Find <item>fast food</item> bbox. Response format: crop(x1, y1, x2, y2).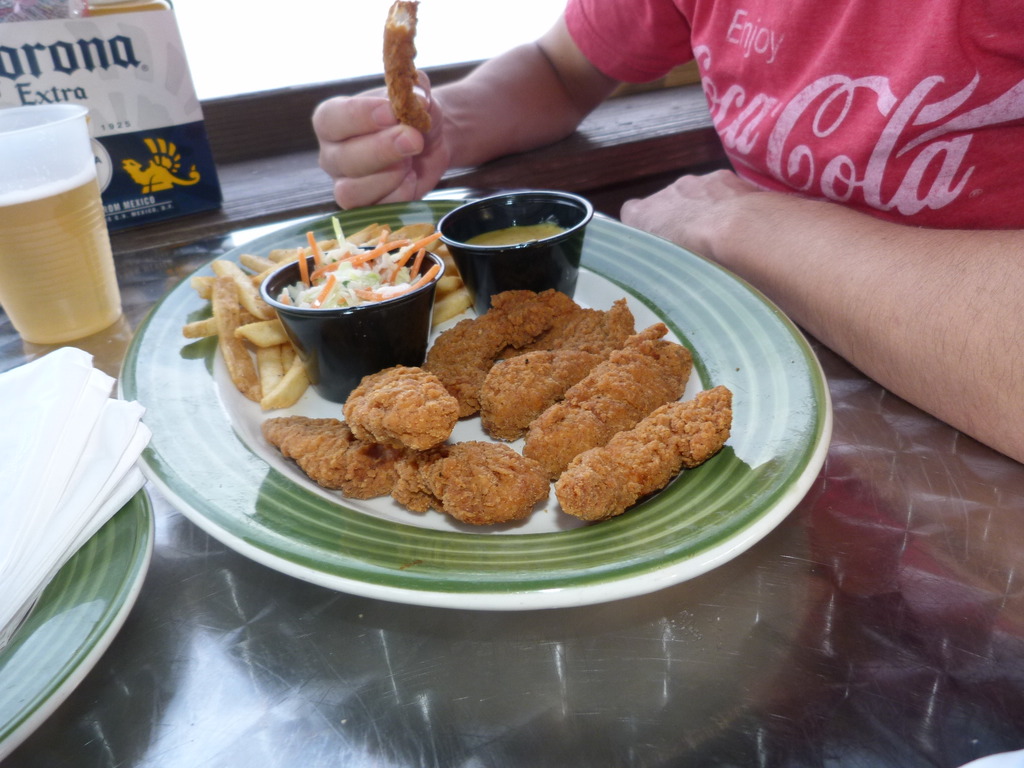
crop(277, 216, 438, 312).
